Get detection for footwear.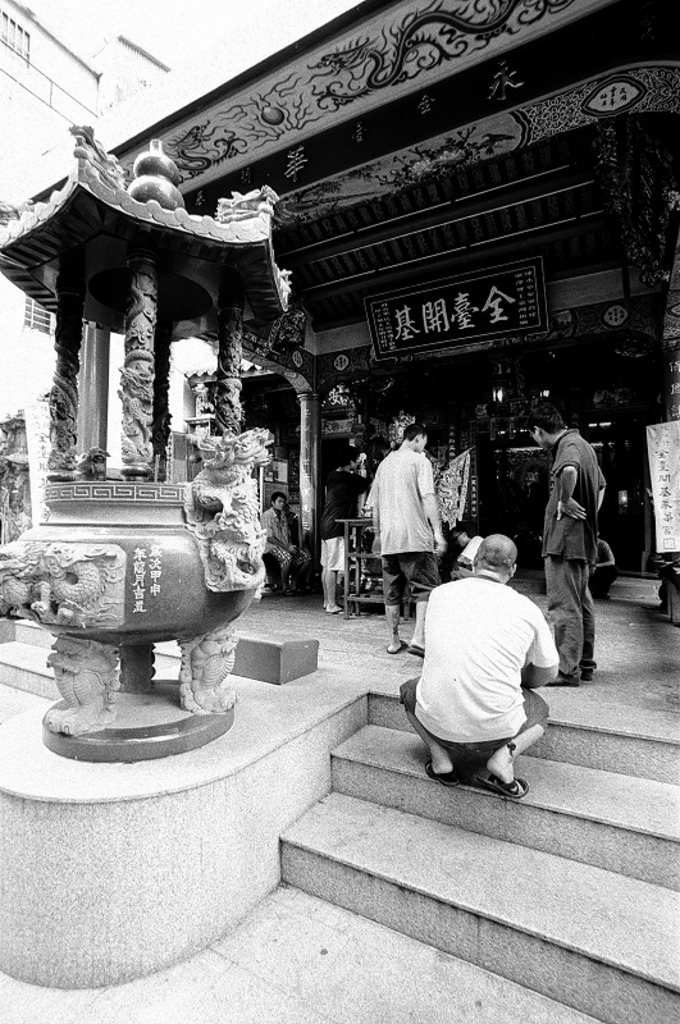
Detection: x1=406 y1=640 x2=416 y2=658.
